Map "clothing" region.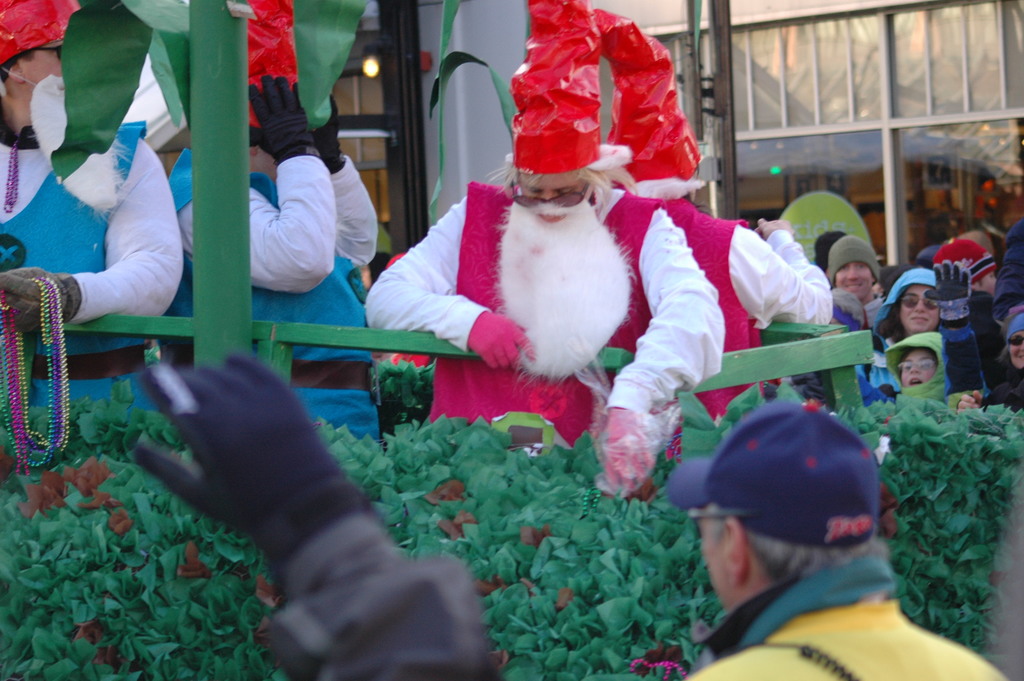
Mapped to (left=254, top=477, right=495, bottom=680).
